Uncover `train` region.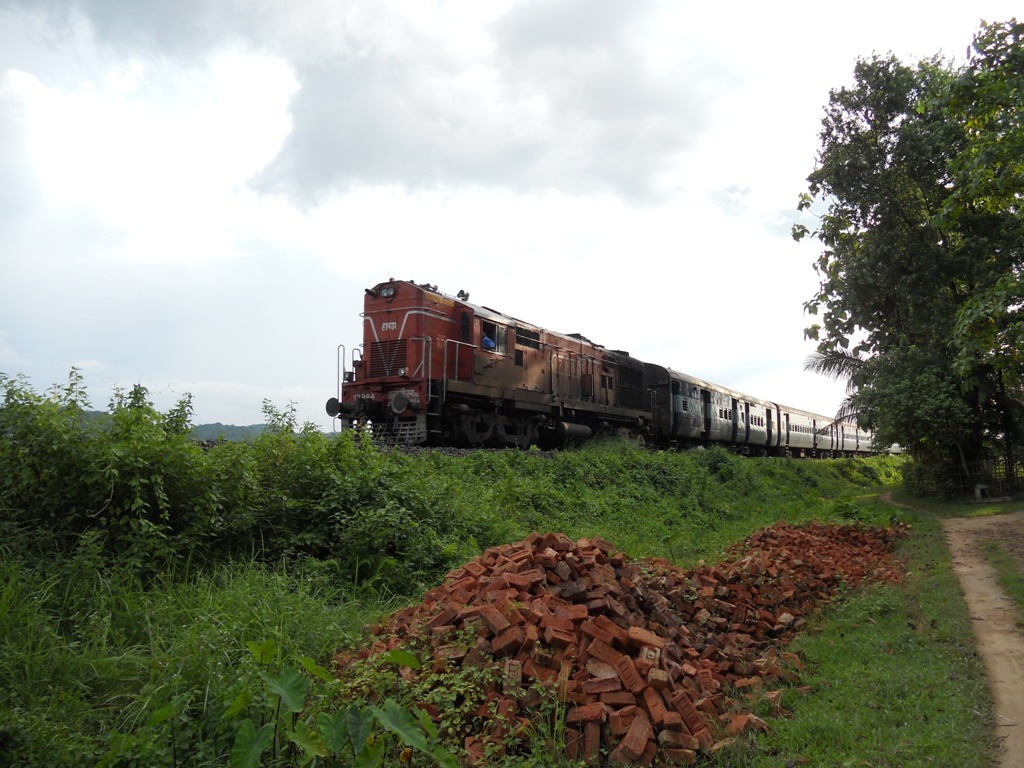
Uncovered: [324, 276, 910, 459].
